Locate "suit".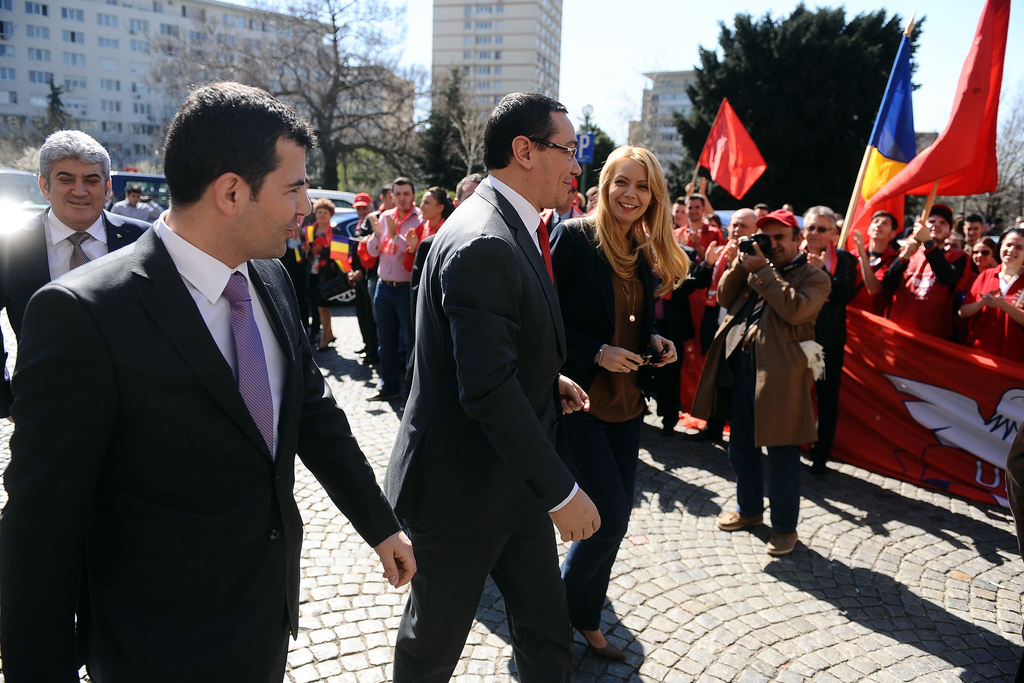
Bounding box: pyautogui.locateOnScreen(0, 208, 403, 682).
